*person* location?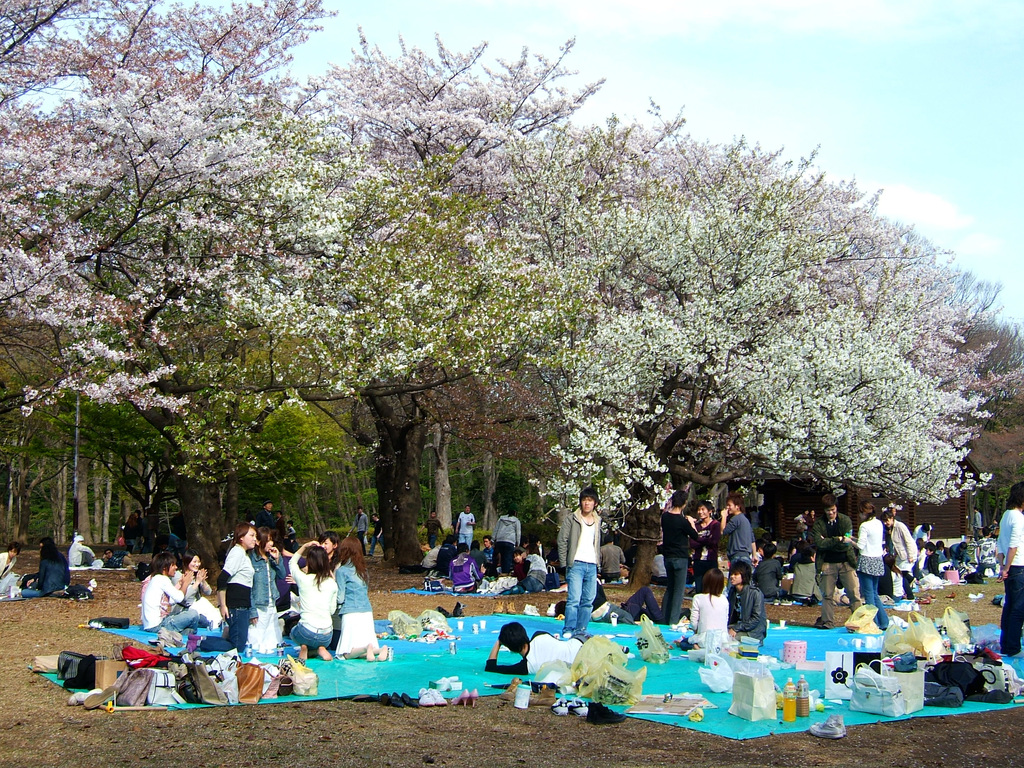
rect(66, 531, 99, 573)
